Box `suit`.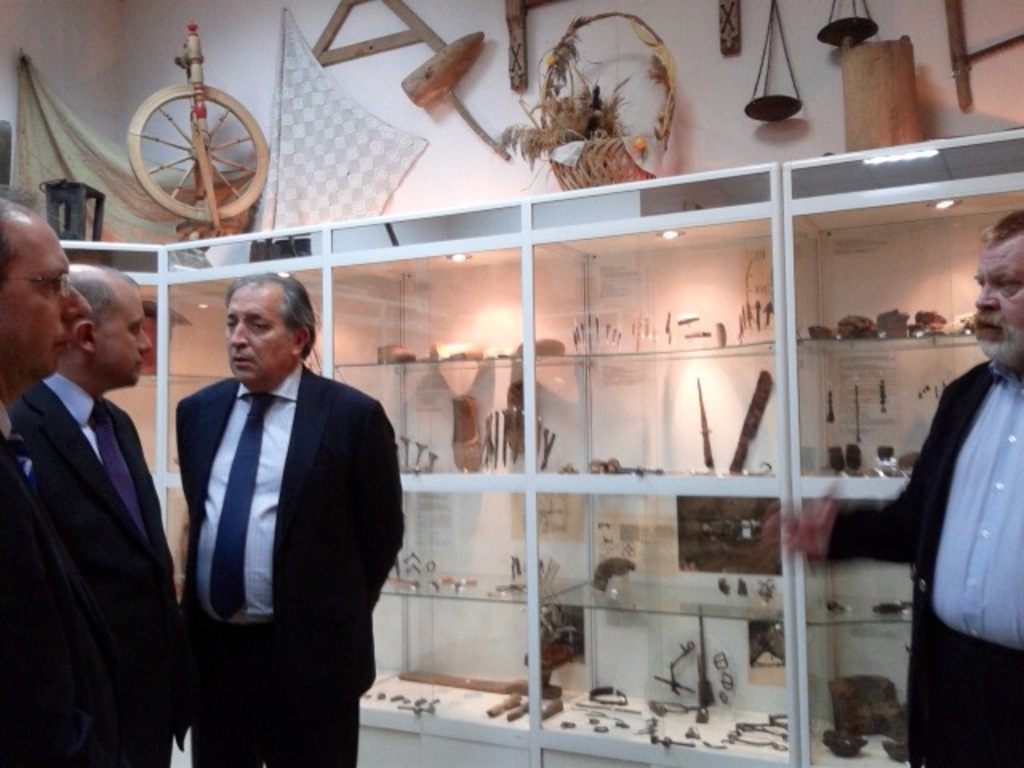
{"x1": 22, "y1": 365, "x2": 202, "y2": 766}.
